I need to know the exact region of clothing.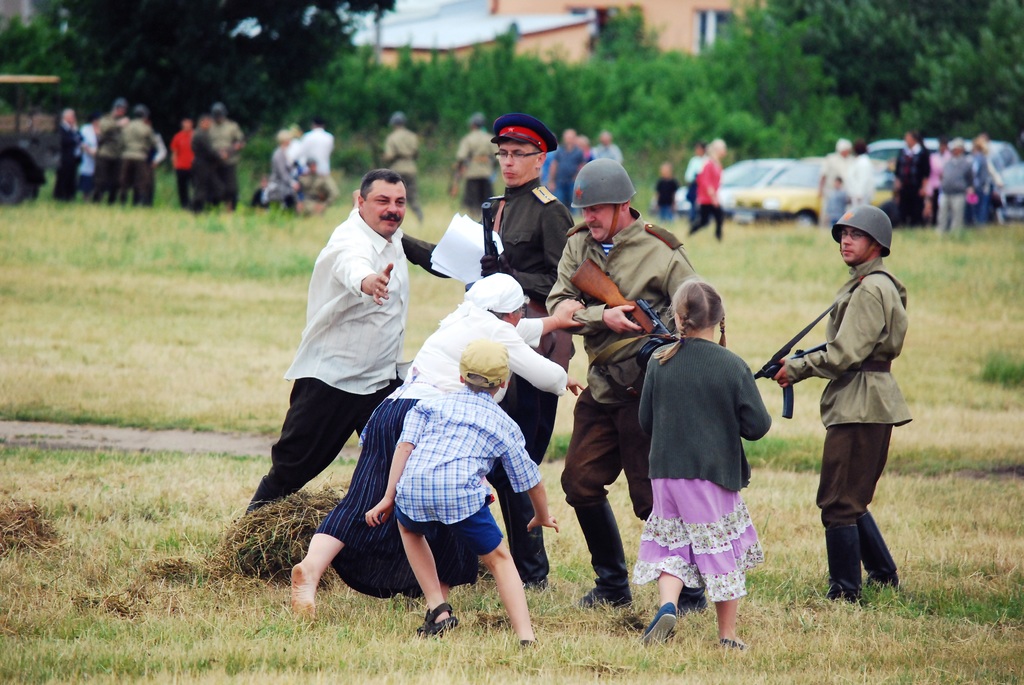
Region: 655:172:698:221.
